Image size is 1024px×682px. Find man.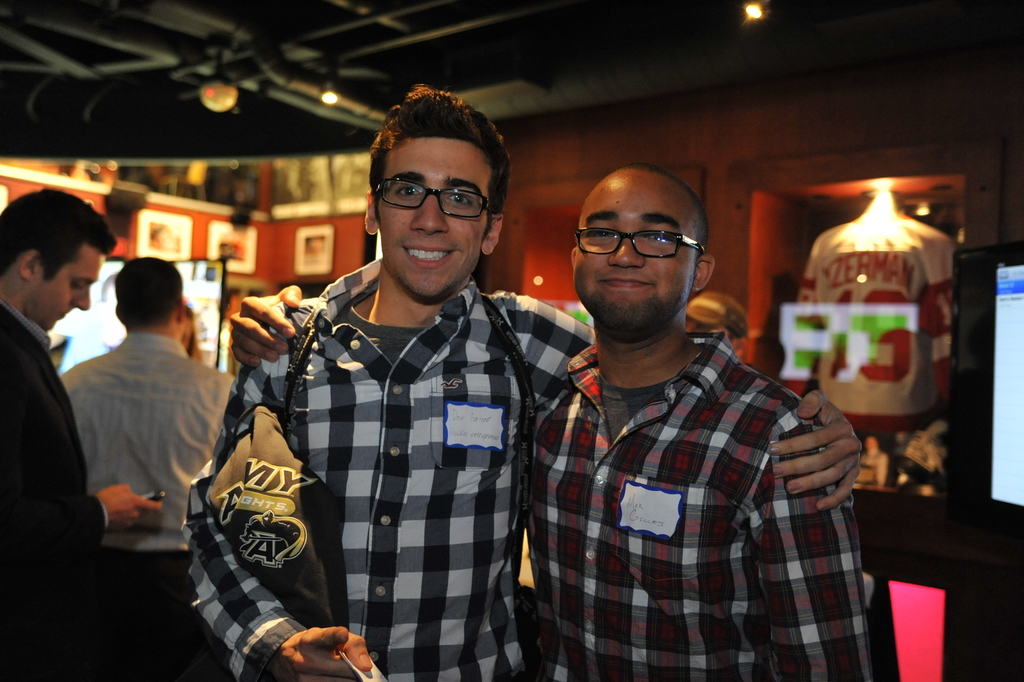
(left=183, top=81, right=866, bottom=681).
